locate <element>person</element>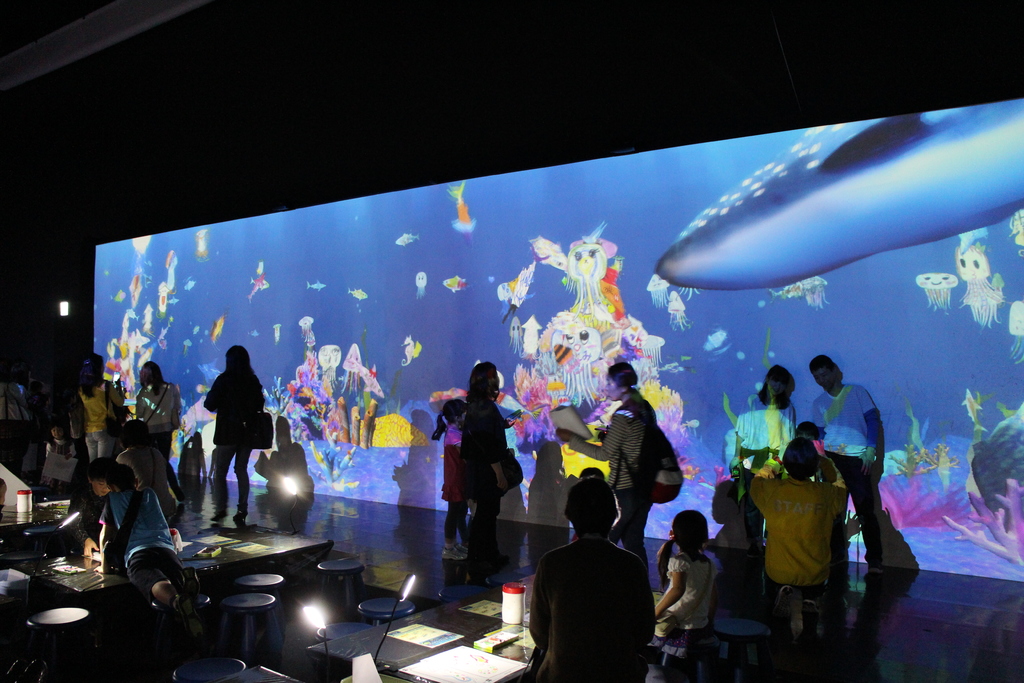
557/362/669/607
